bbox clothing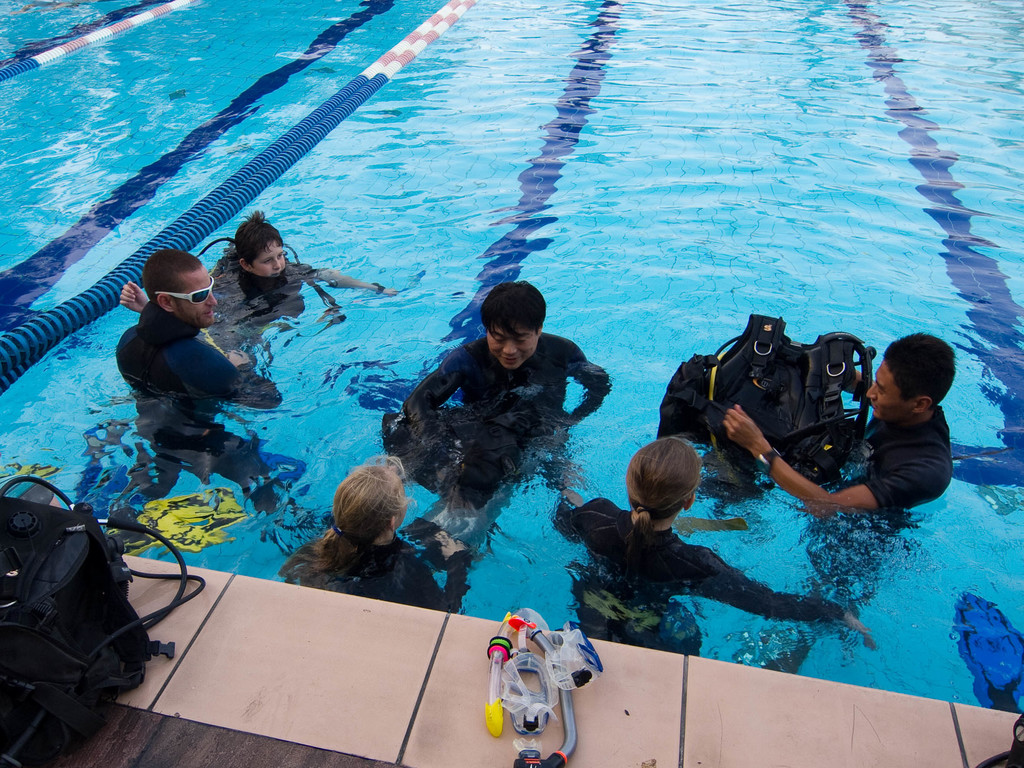
bbox=(834, 383, 959, 521)
